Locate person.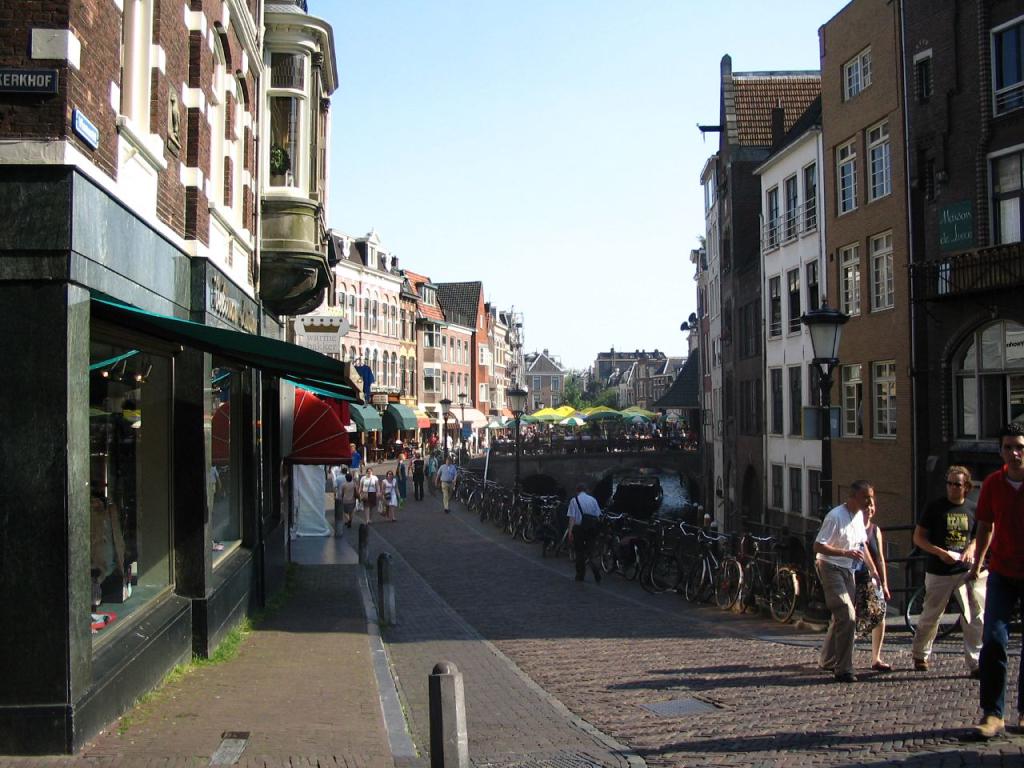
Bounding box: [568, 484, 602, 586].
